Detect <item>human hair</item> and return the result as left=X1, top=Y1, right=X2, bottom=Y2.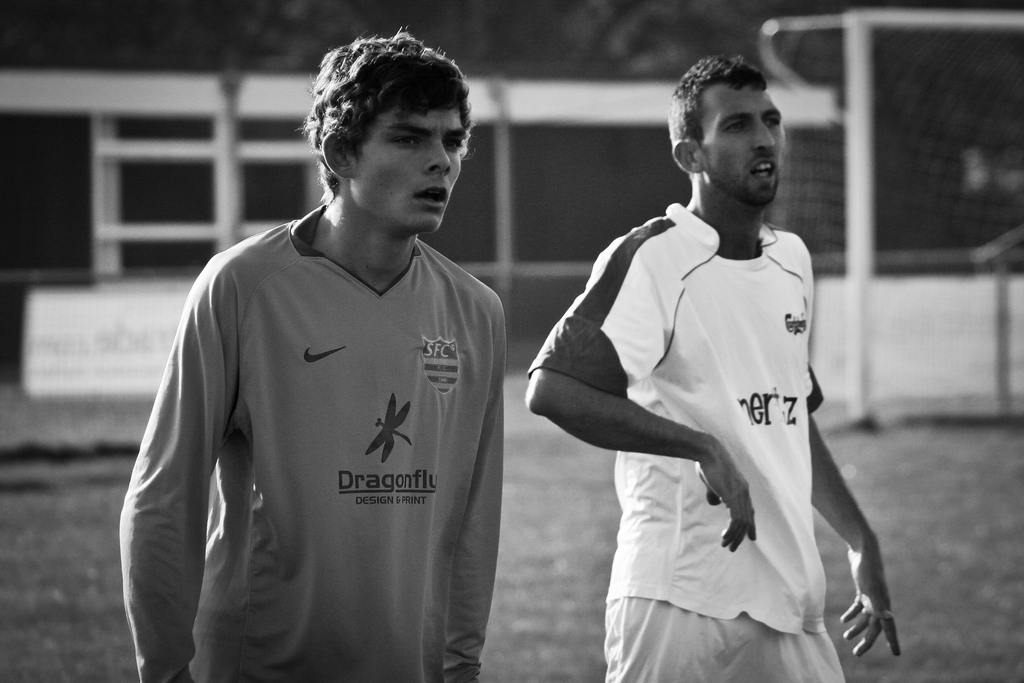
left=666, top=52, right=769, bottom=154.
